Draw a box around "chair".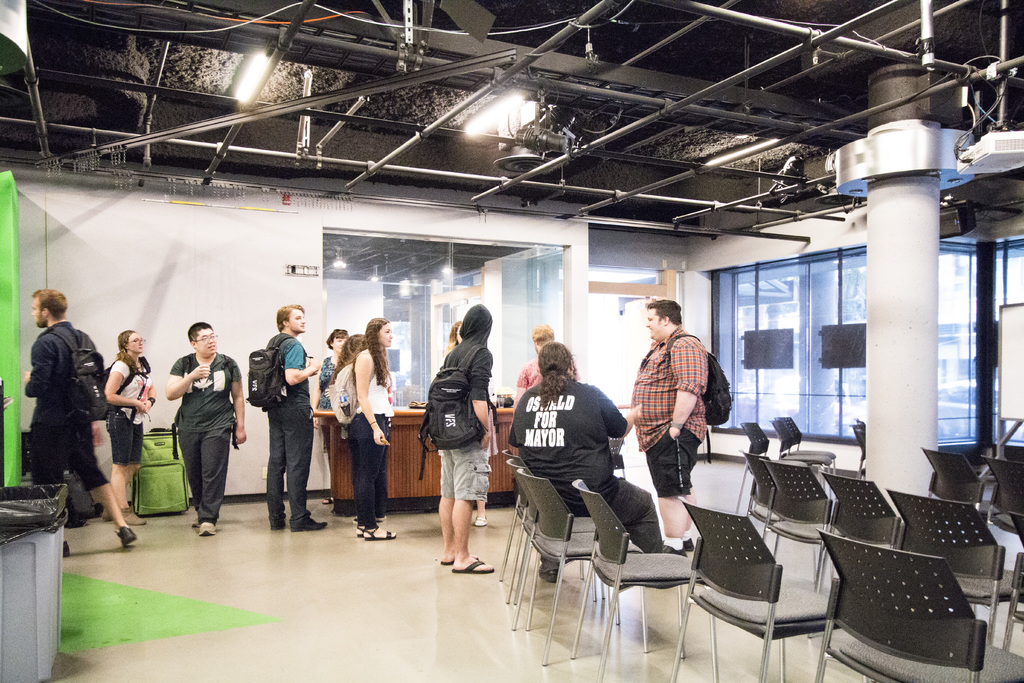
[left=733, top=418, right=767, bottom=513].
